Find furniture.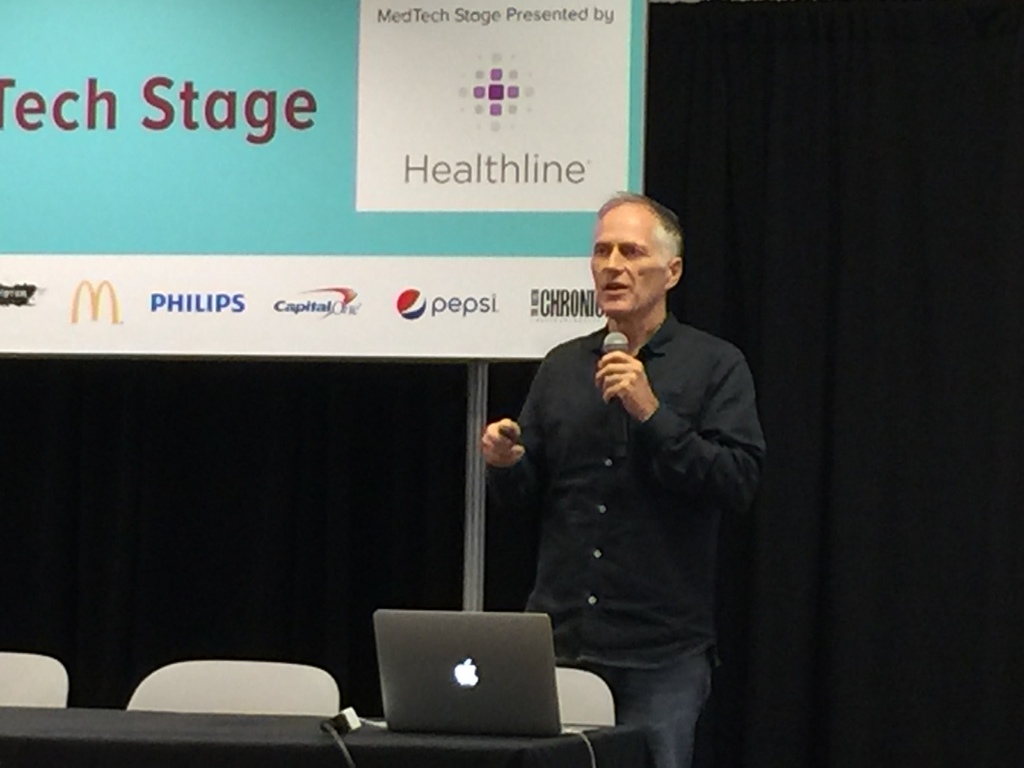
131, 664, 340, 719.
